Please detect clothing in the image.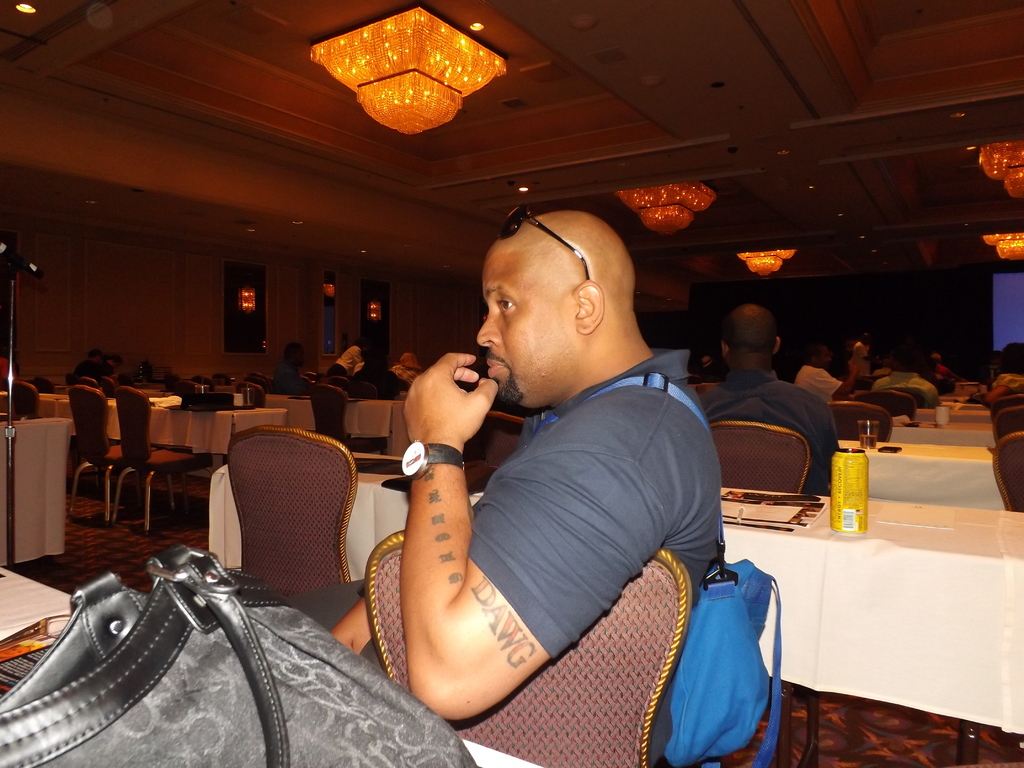
left=367, top=298, right=738, bottom=741.
